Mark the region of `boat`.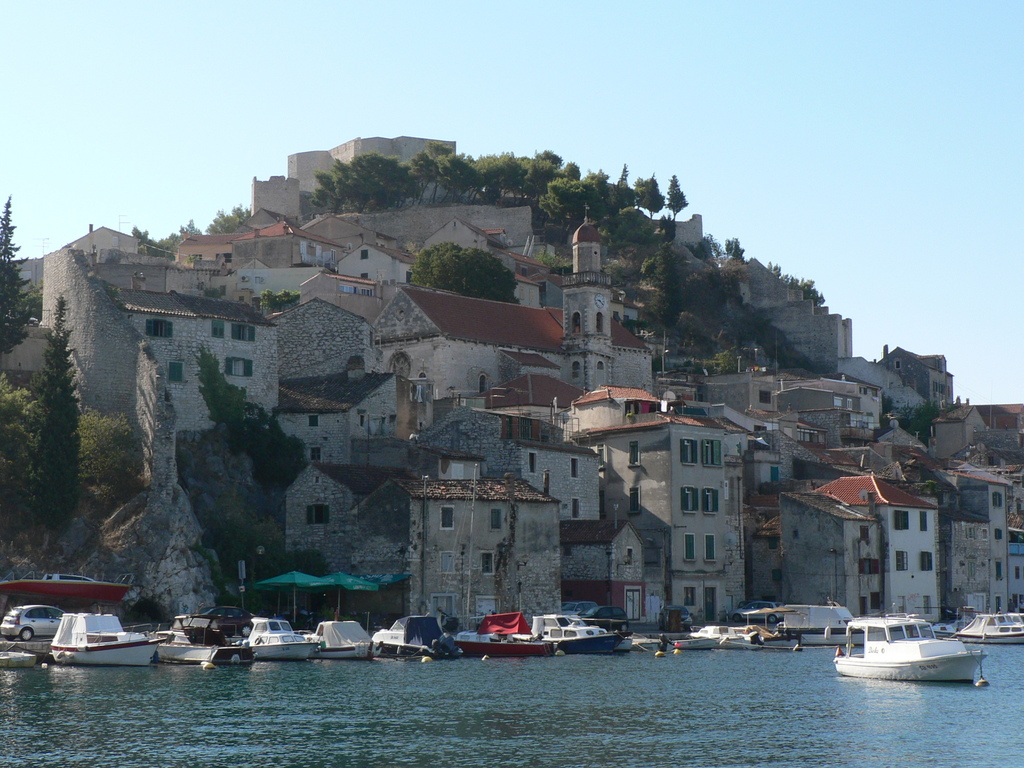
Region: detection(945, 612, 1023, 646).
